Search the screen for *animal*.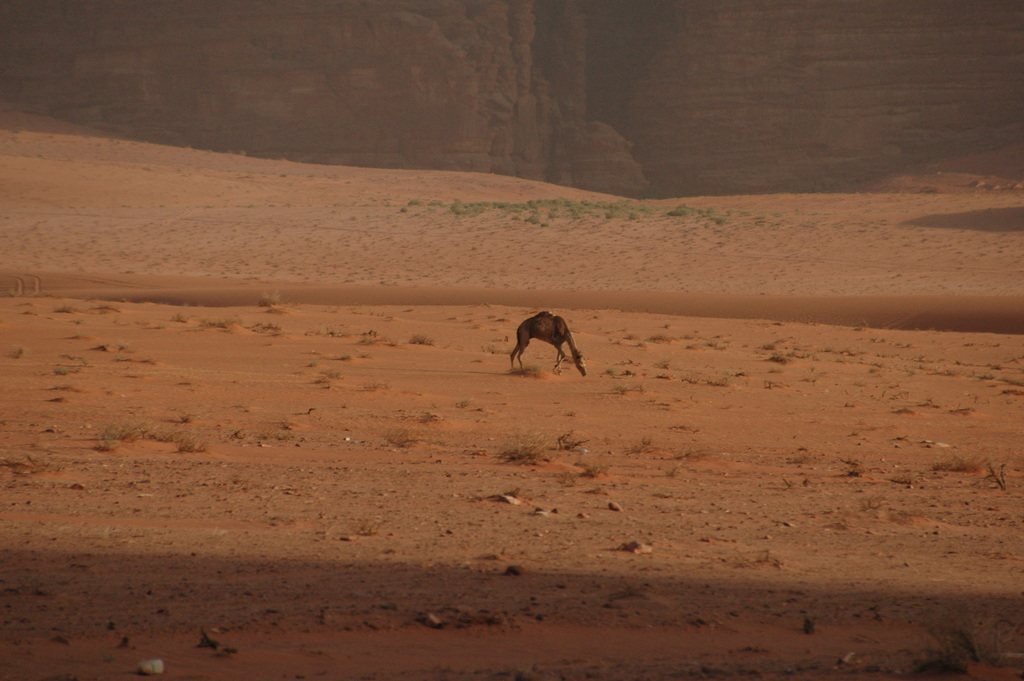
Found at bbox=(509, 311, 586, 375).
